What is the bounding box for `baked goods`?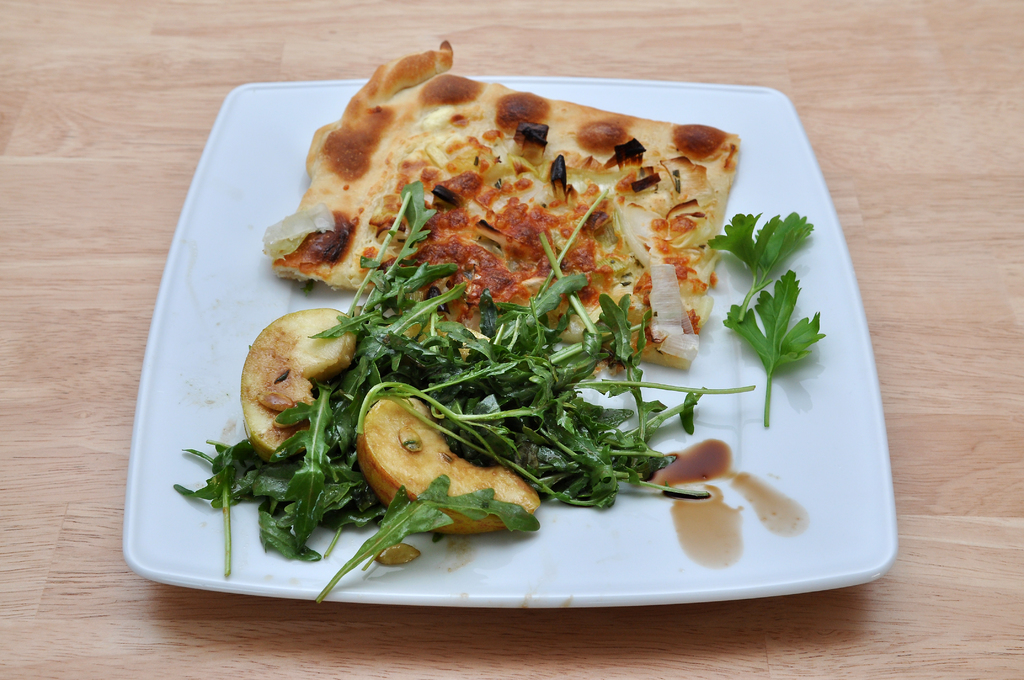
region(257, 91, 769, 396).
